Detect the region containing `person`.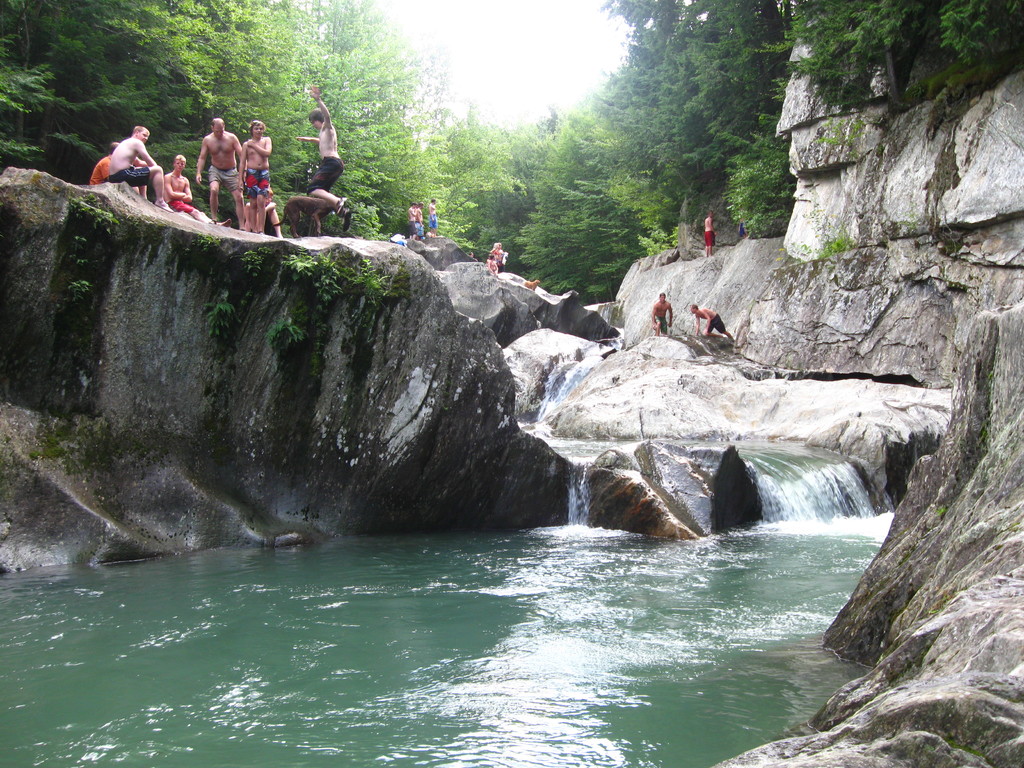
Rect(163, 154, 200, 223).
